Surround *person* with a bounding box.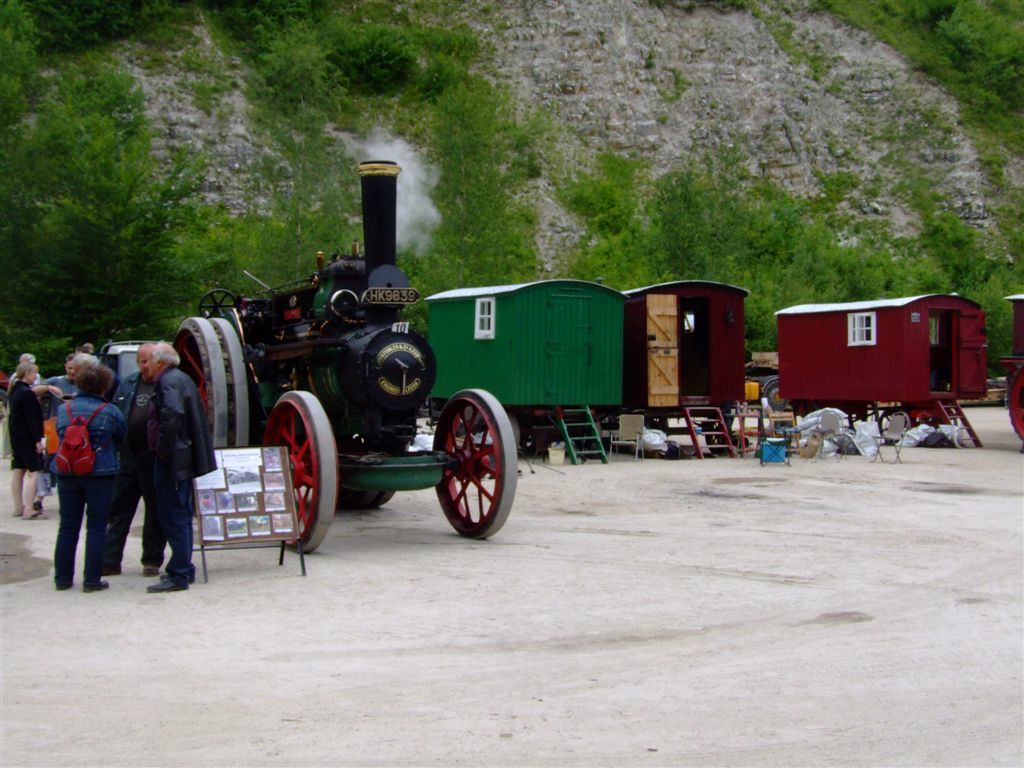
crop(145, 338, 223, 597).
